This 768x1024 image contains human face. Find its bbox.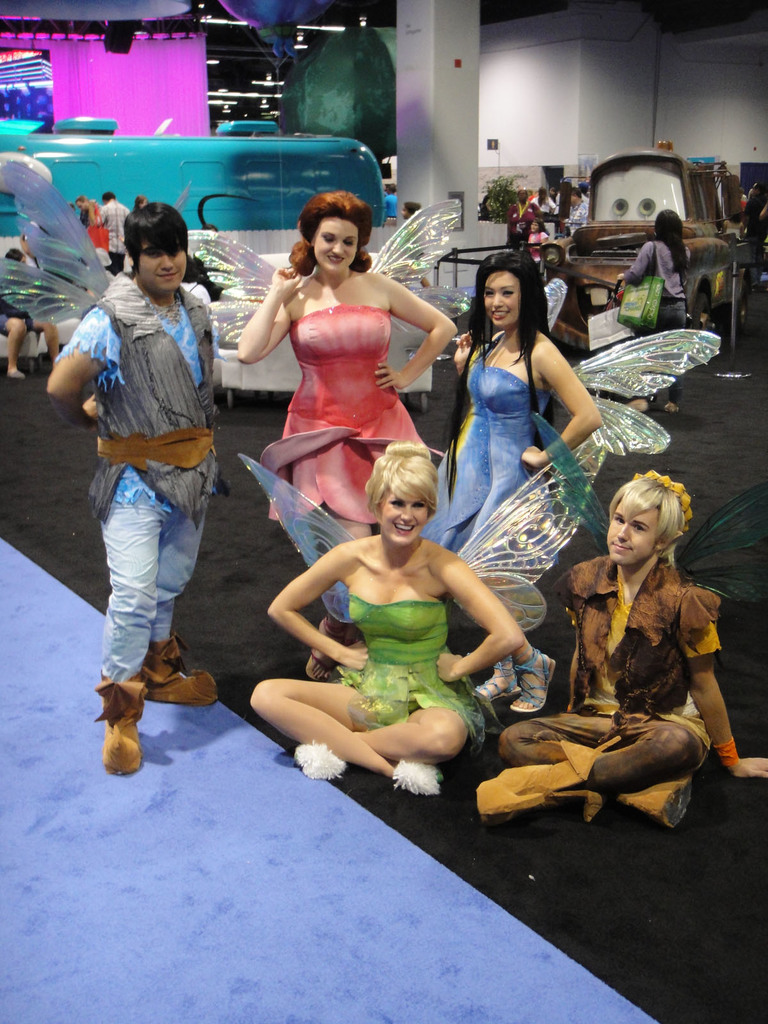
select_region(383, 494, 430, 547).
